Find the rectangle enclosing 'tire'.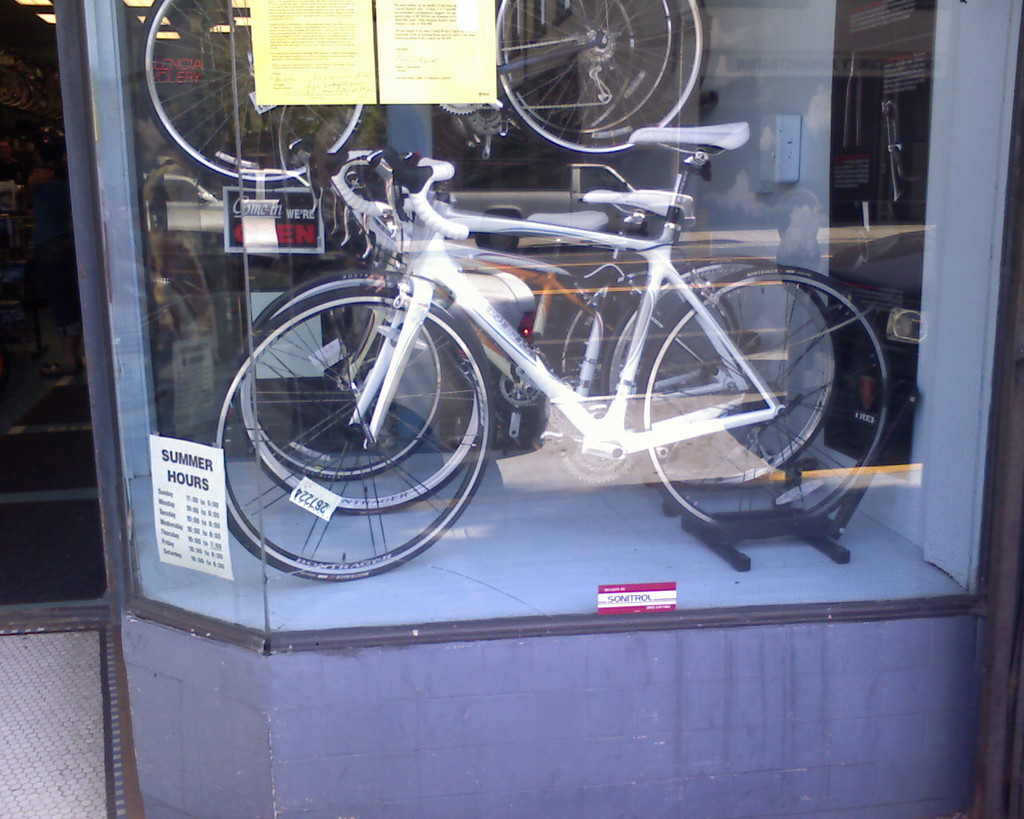
{"x1": 230, "y1": 267, "x2": 441, "y2": 473}.
